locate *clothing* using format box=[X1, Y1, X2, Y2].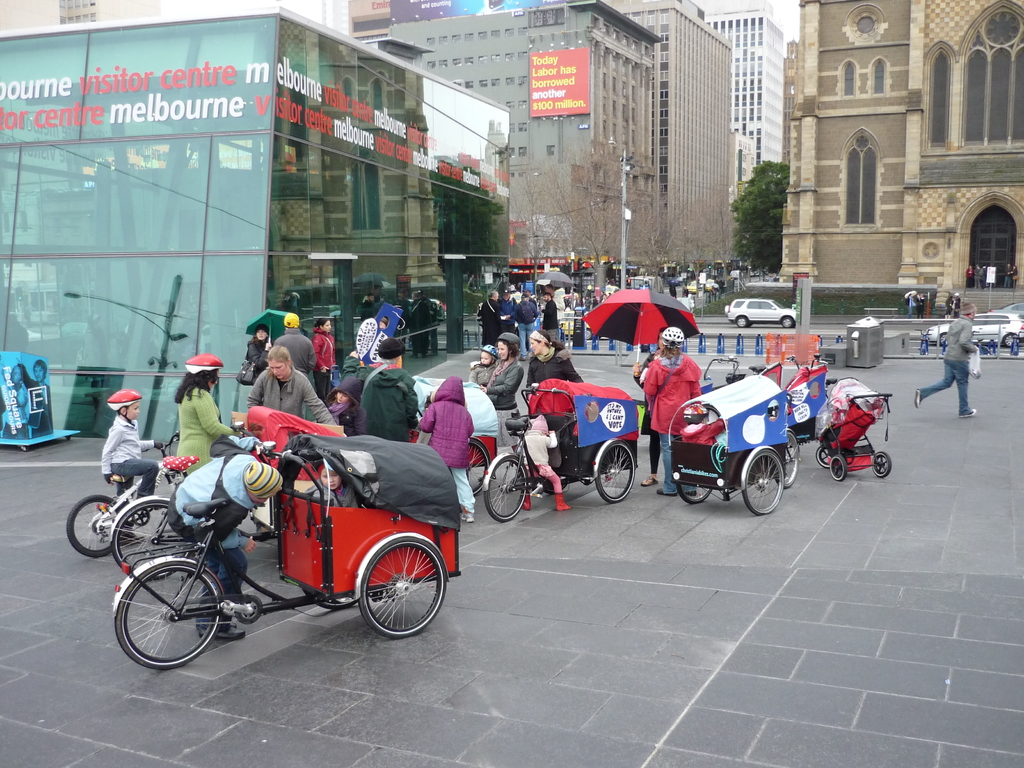
box=[96, 408, 168, 507].
